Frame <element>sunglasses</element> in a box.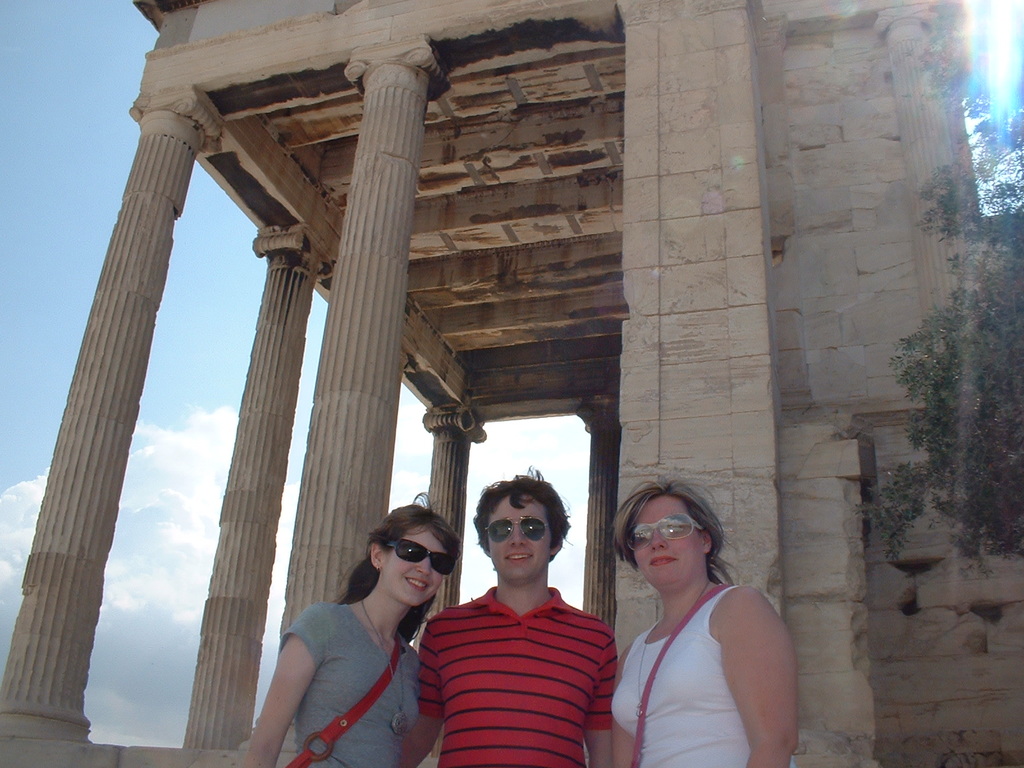
{"x1": 627, "y1": 515, "x2": 700, "y2": 552}.
